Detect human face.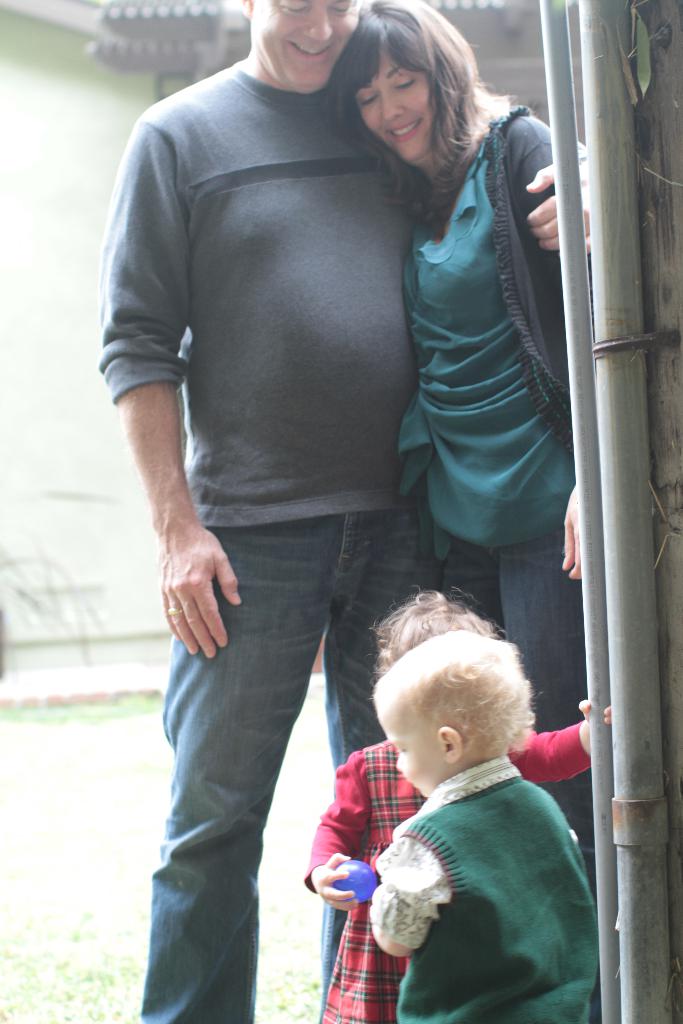
Detected at box(380, 713, 441, 799).
